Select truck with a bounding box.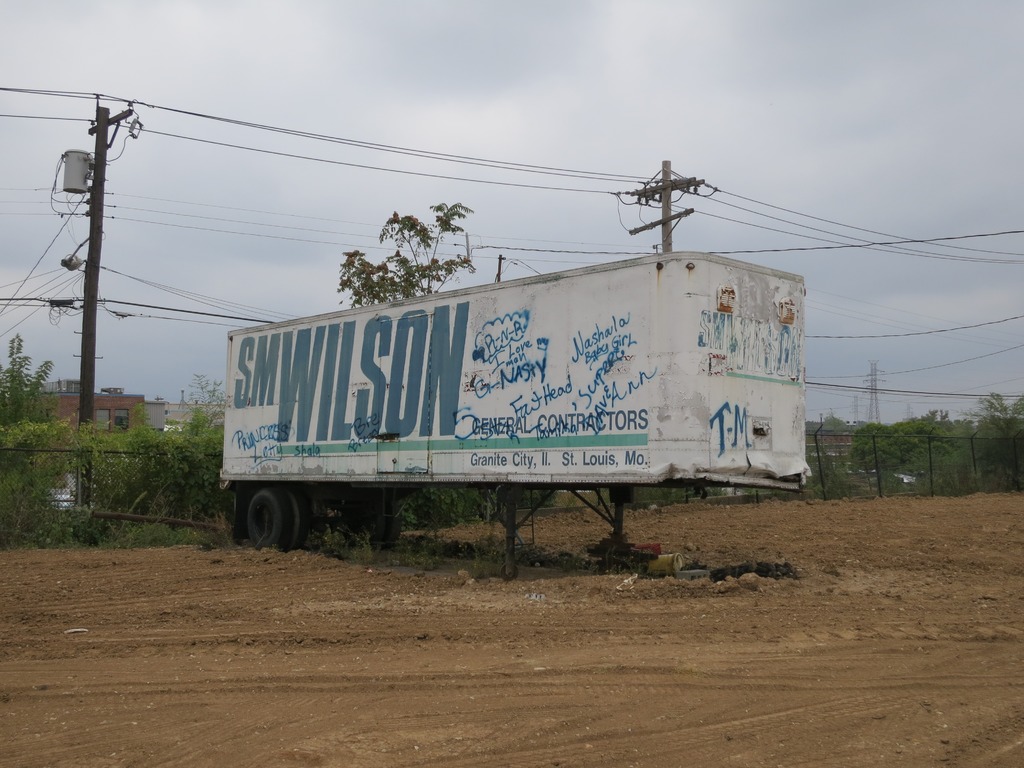
{"x1": 207, "y1": 241, "x2": 817, "y2": 584}.
